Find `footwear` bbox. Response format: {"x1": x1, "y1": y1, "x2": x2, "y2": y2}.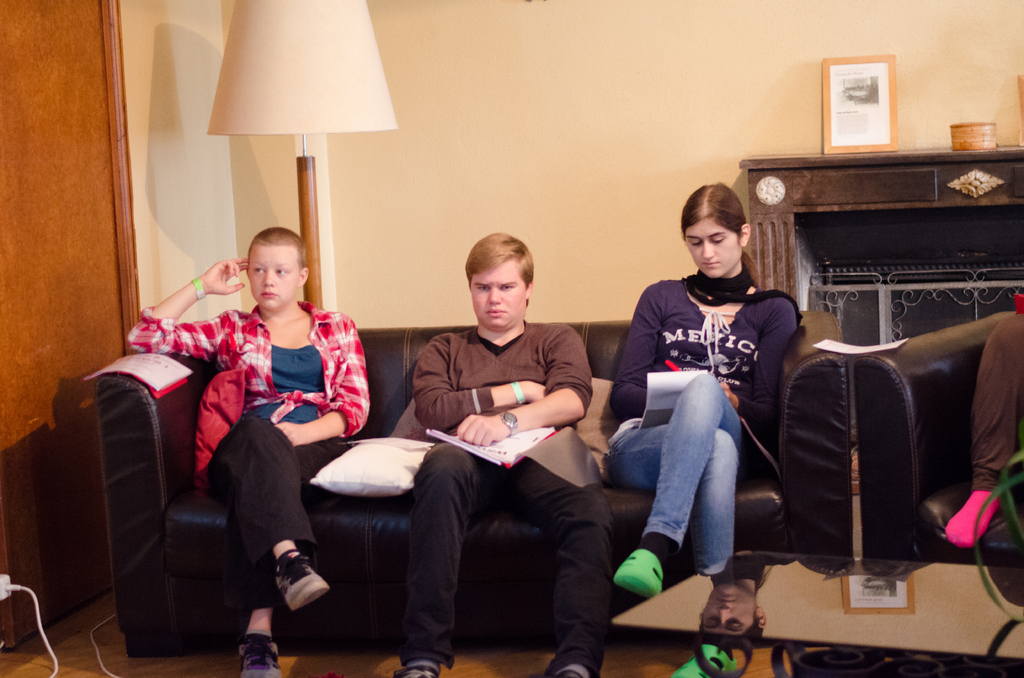
{"x1": 675, "y1": 642, "x2": 739, "y2": 677}.
